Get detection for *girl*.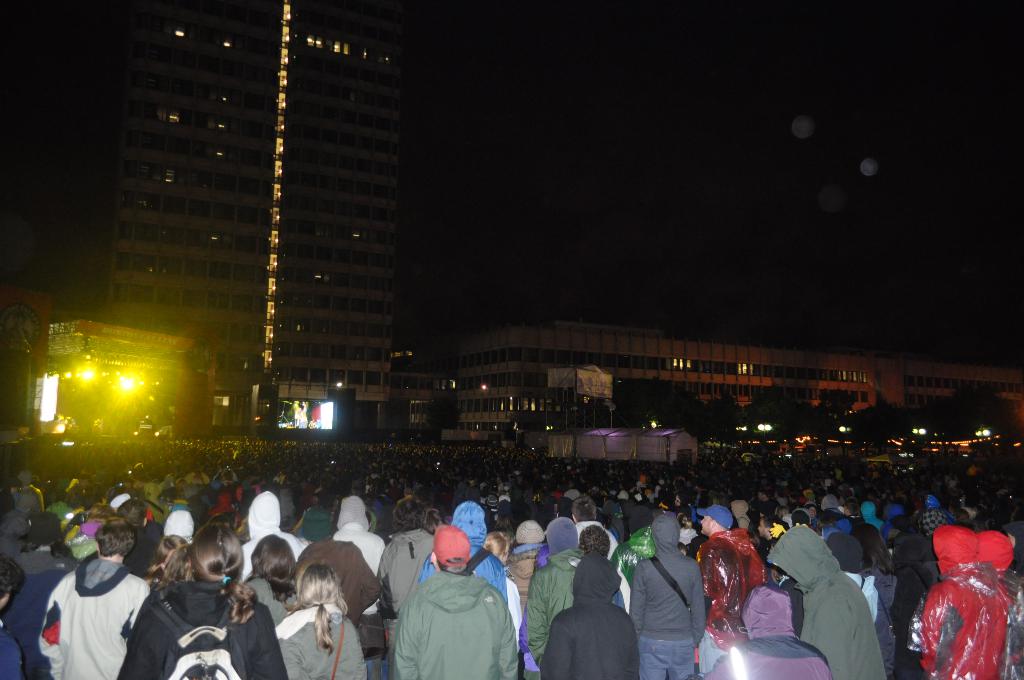
Detection: bbox=(851, 521, 905, 679).
